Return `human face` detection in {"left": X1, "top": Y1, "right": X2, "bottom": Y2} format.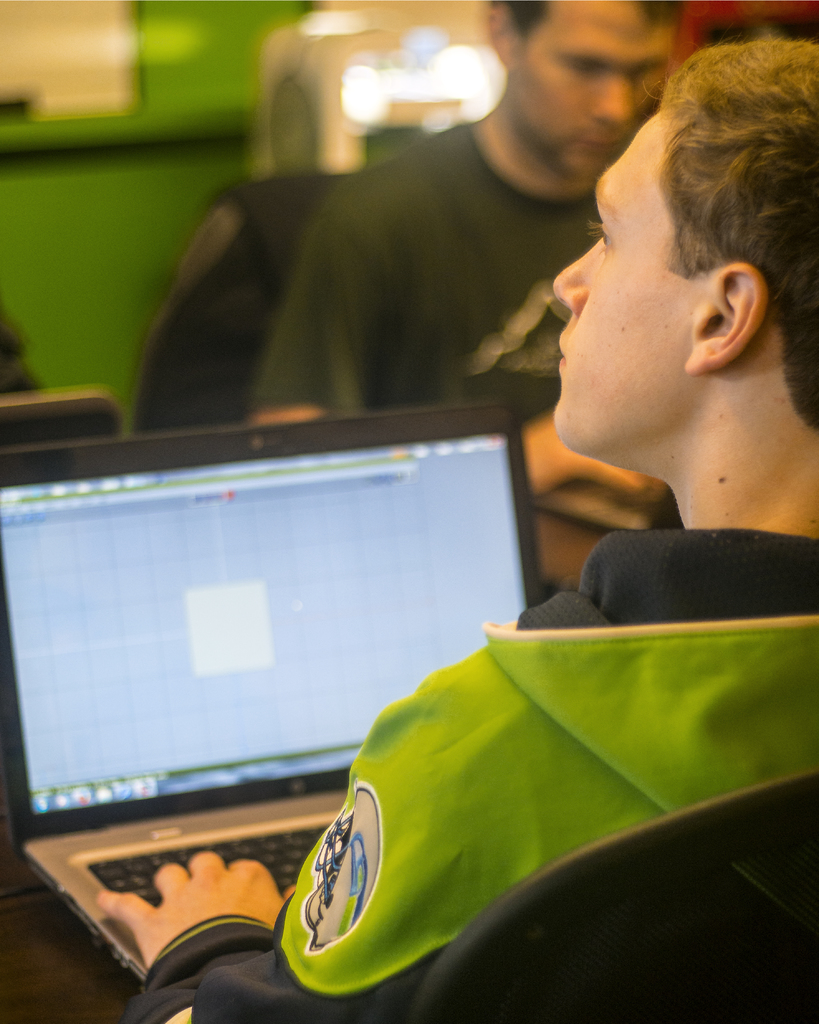
{"left": 550, "top": 111, "right": 719, "bottom": 451}.
